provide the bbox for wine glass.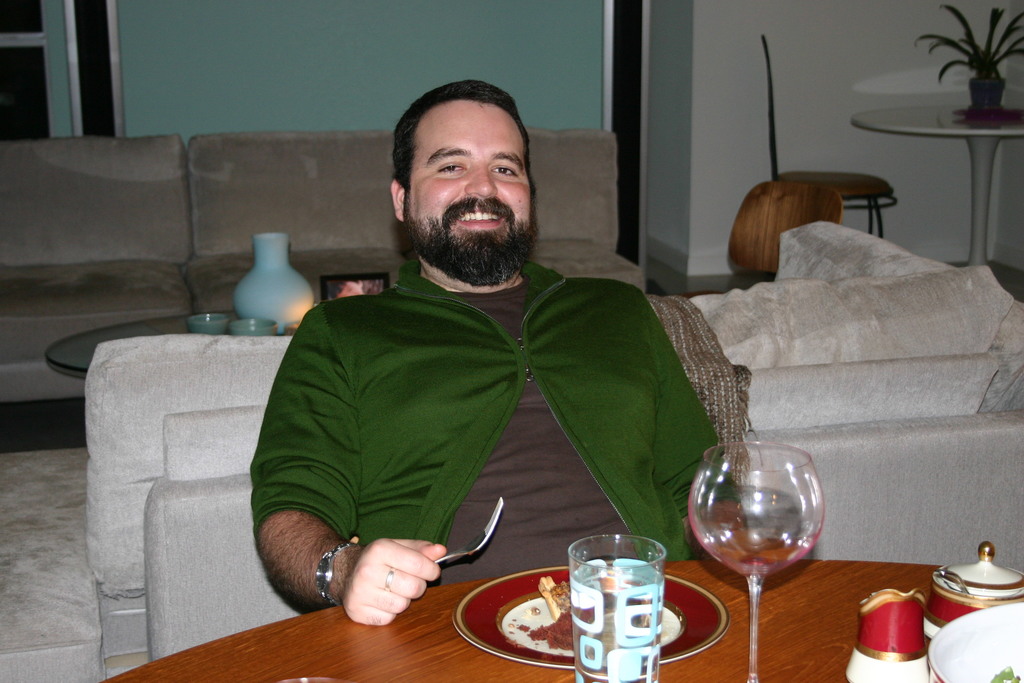
left=686, top=444, right=824, bottom=682.
